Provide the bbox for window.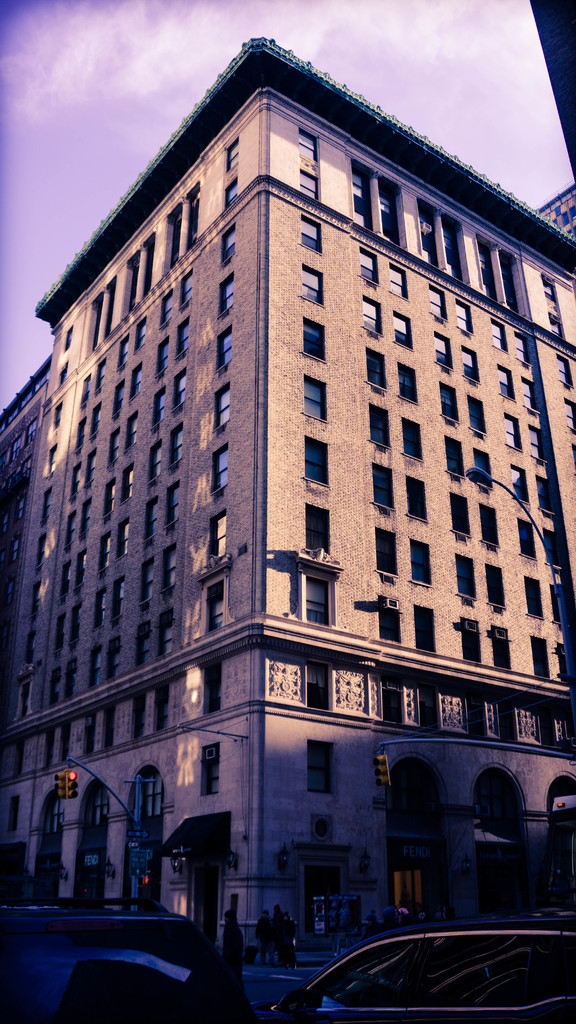
crop(58, 721, 69, 763).
